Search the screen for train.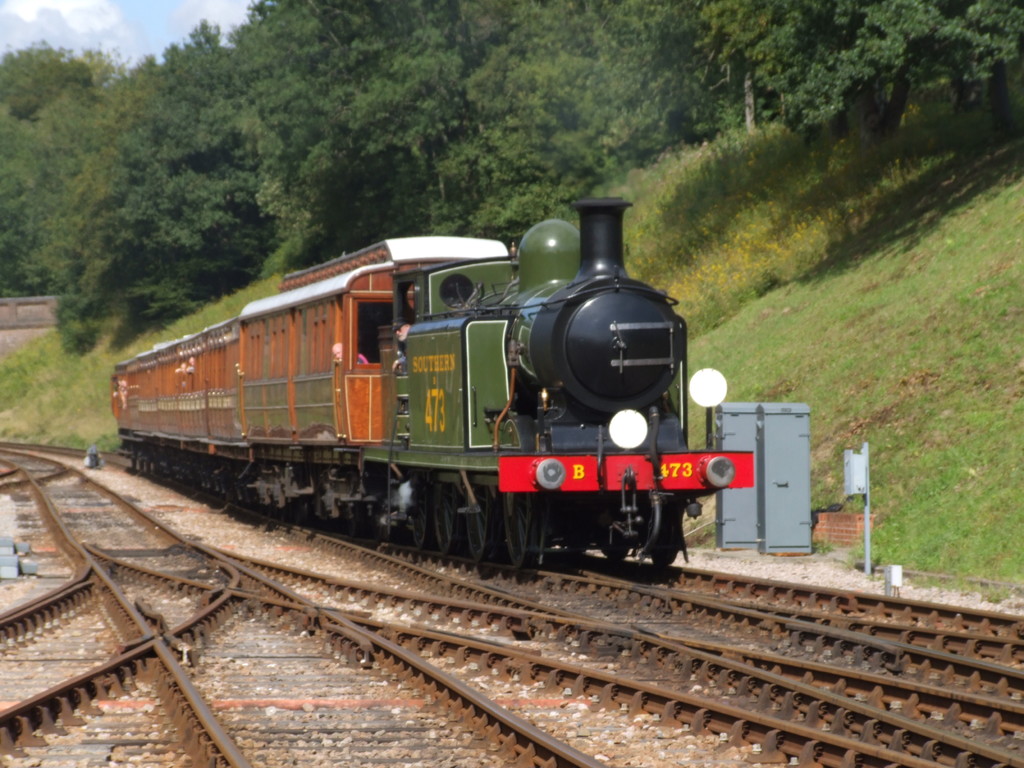
Found at left=112, top=191, right=756, bottom=577.
